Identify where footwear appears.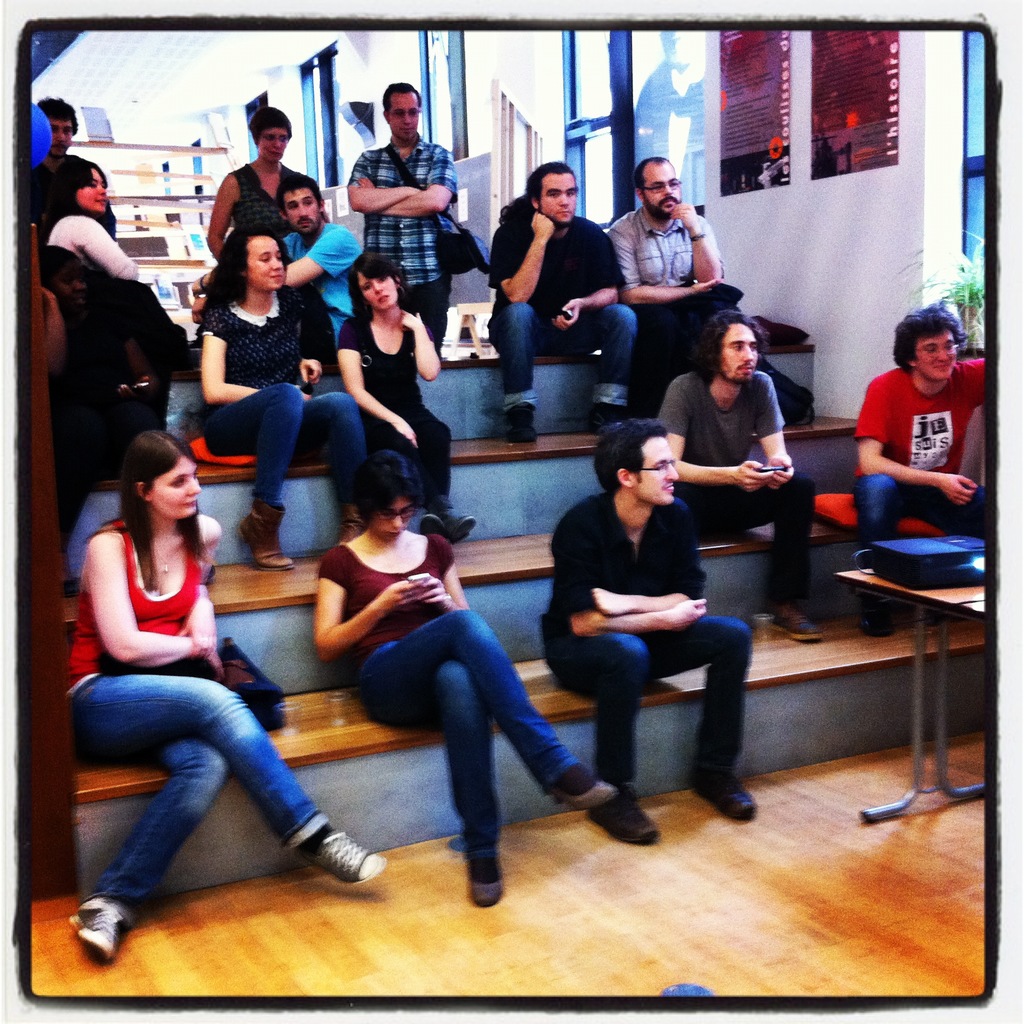
Appears at {"x1": 302, "y1": 826, "x2": 397, "y2": 888}.
